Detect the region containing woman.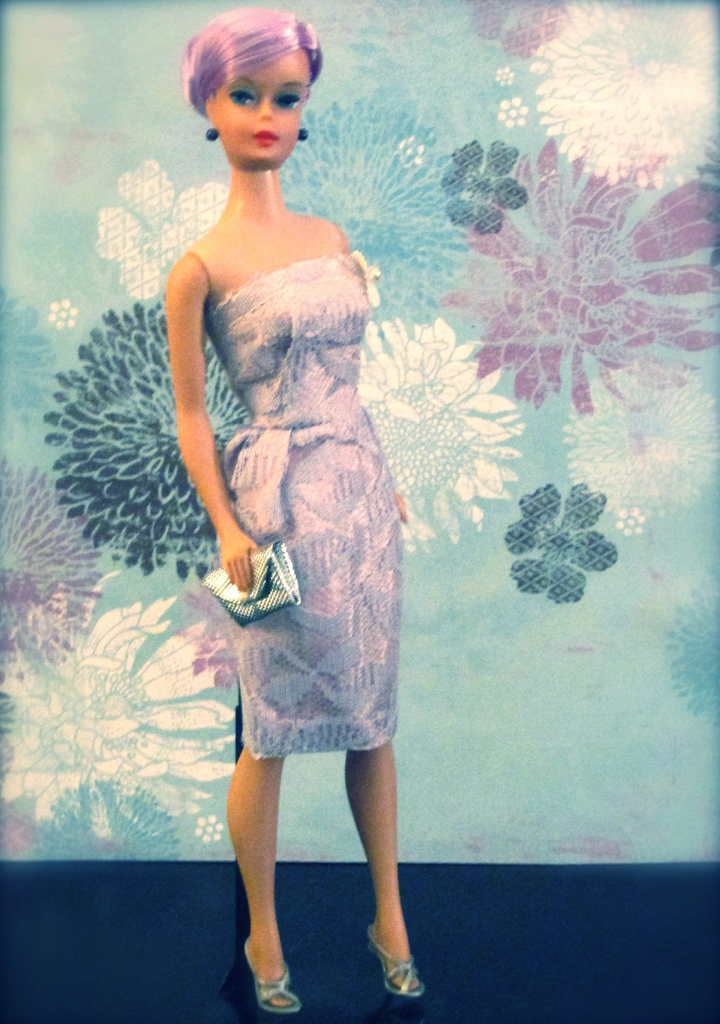
<bbox>121, 0, 441, 997</bbox>.
